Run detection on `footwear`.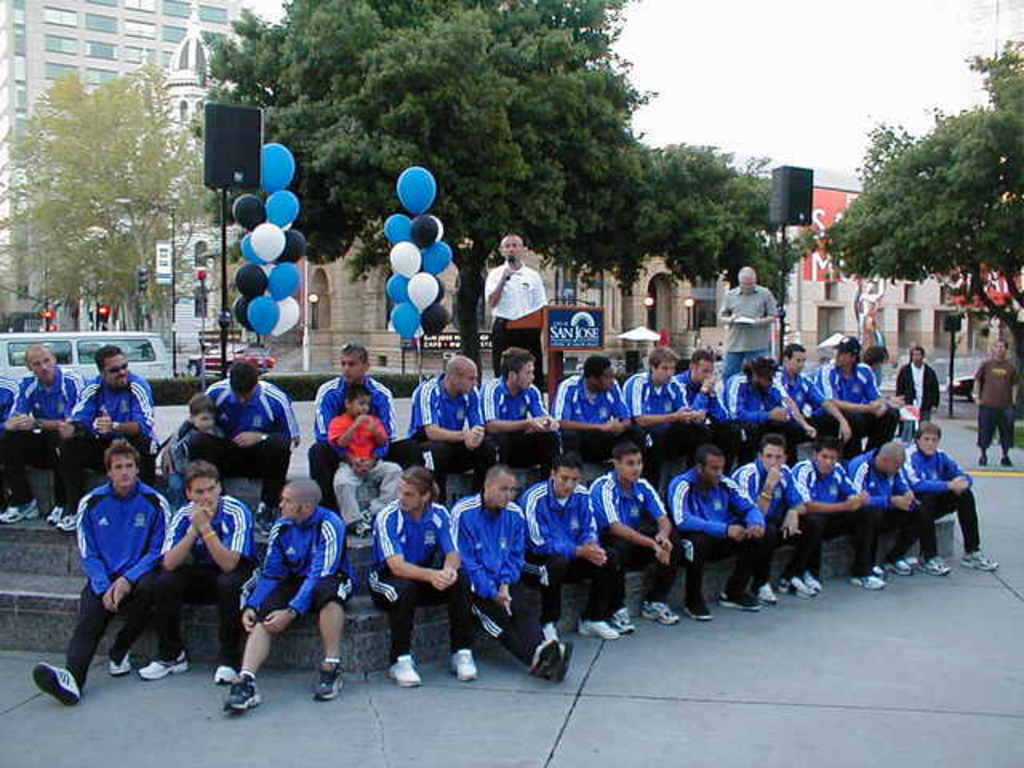
Result: x1=778 y1=574 x2=810 y2=597.
